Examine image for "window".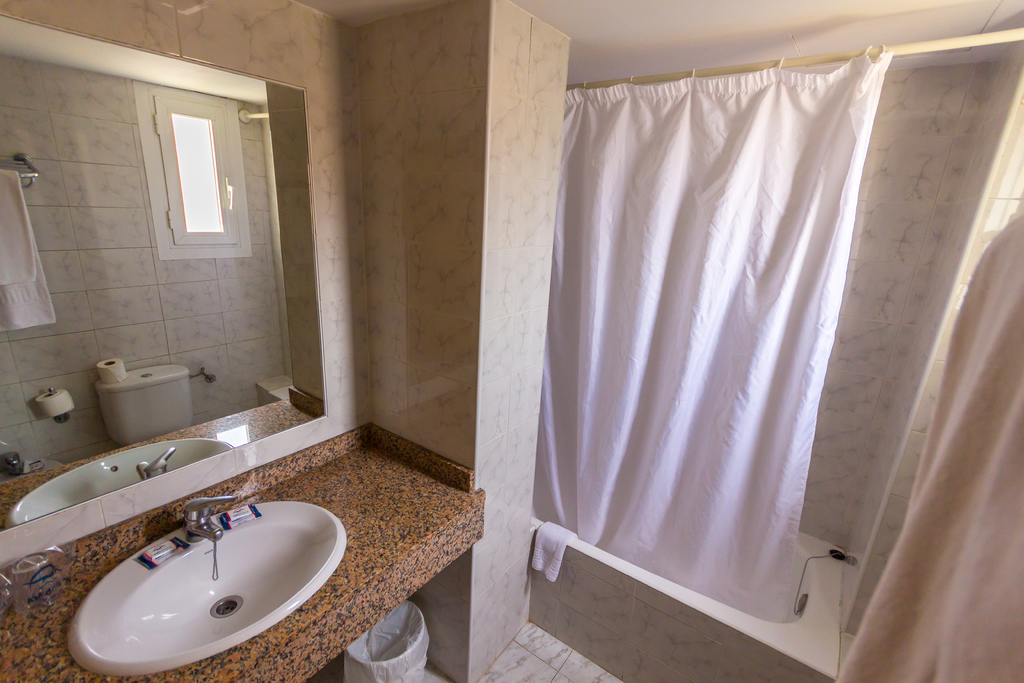
Examination result: {"x1": 113, "y1": 63, "x2": 243, "y2": 278}.
